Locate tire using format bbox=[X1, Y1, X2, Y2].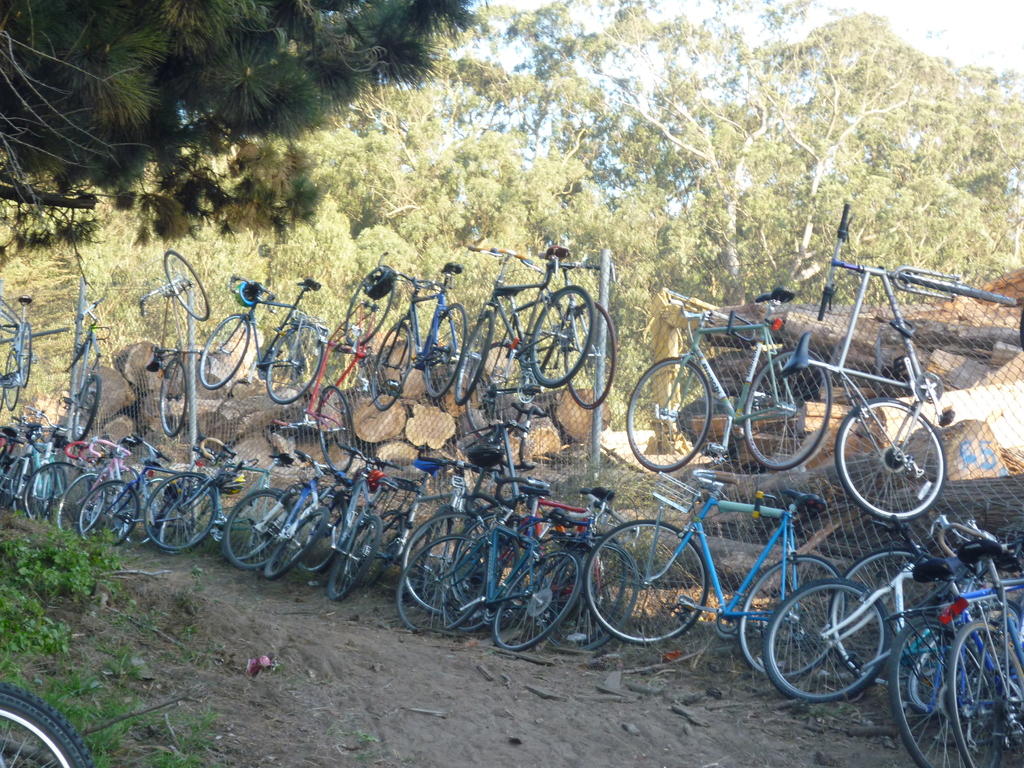
bbox=[335, 516, 378, 606].
